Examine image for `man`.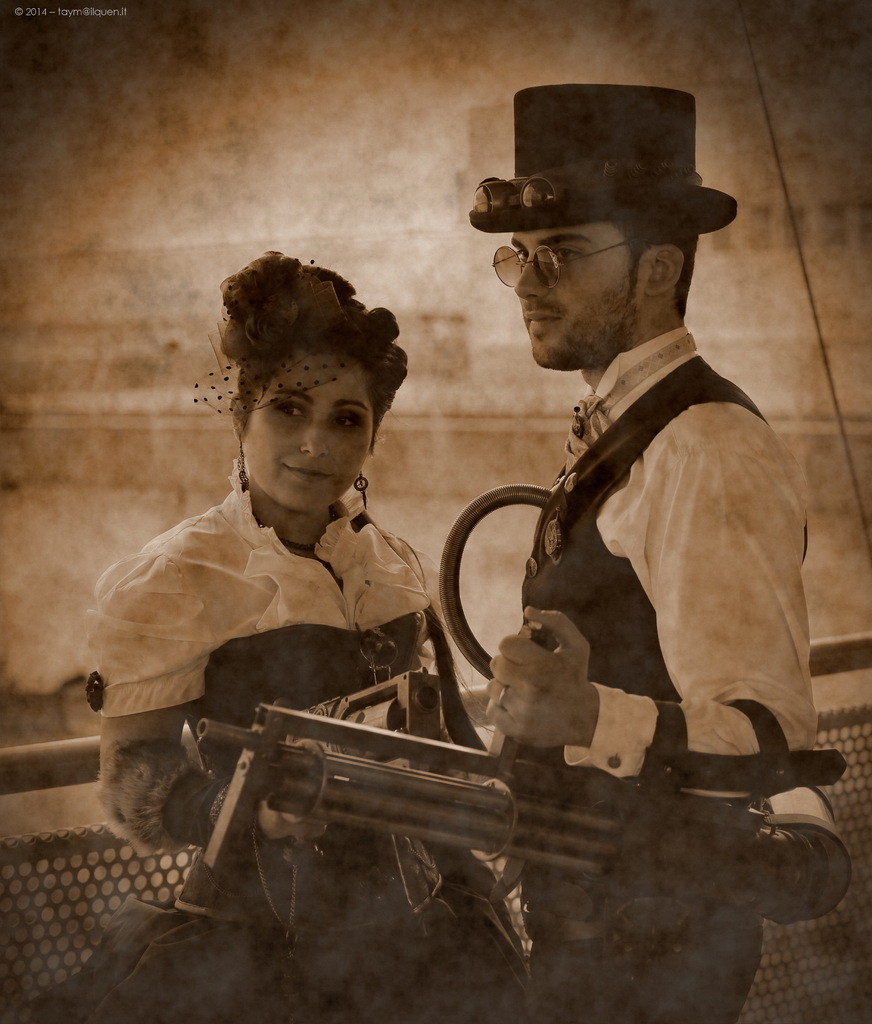
Examination result: [left=392, top=67, right=832, bottom=952].
